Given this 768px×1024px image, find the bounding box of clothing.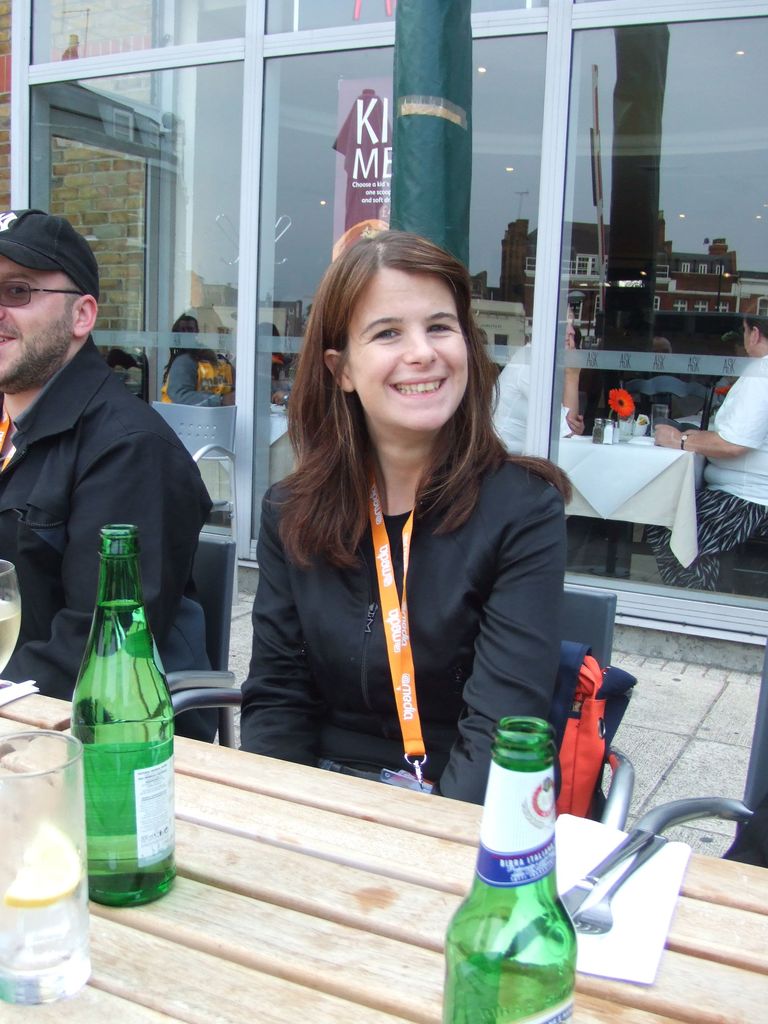
644:358:767:607.
